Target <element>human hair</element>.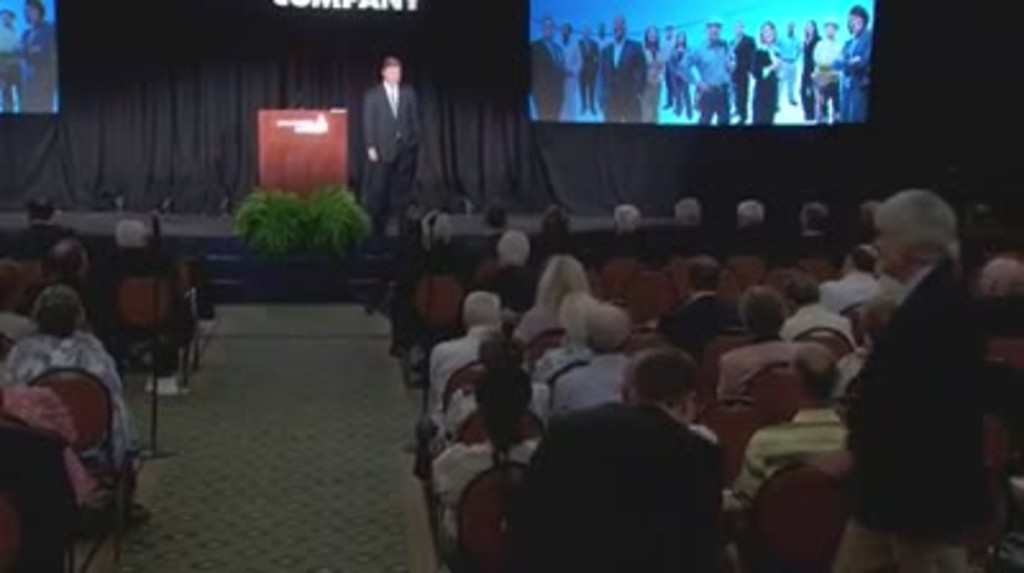
Target region: BBox(479, 325, 525, 366).
